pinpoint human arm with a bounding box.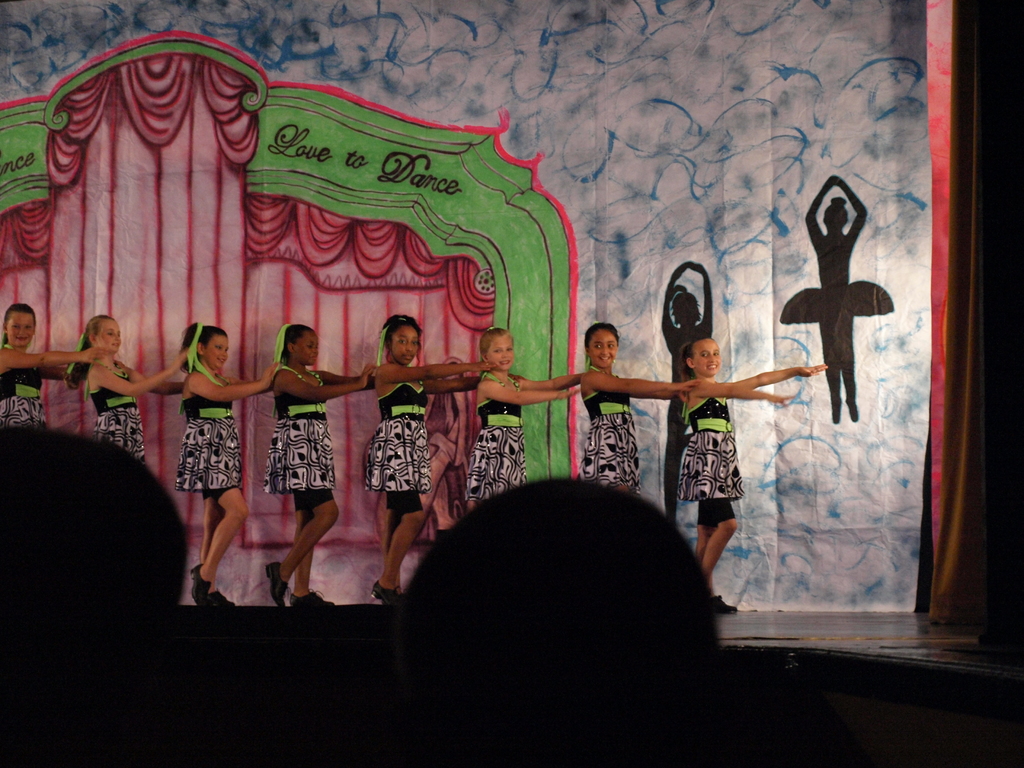
Rect(692, 378, 799, 397).
